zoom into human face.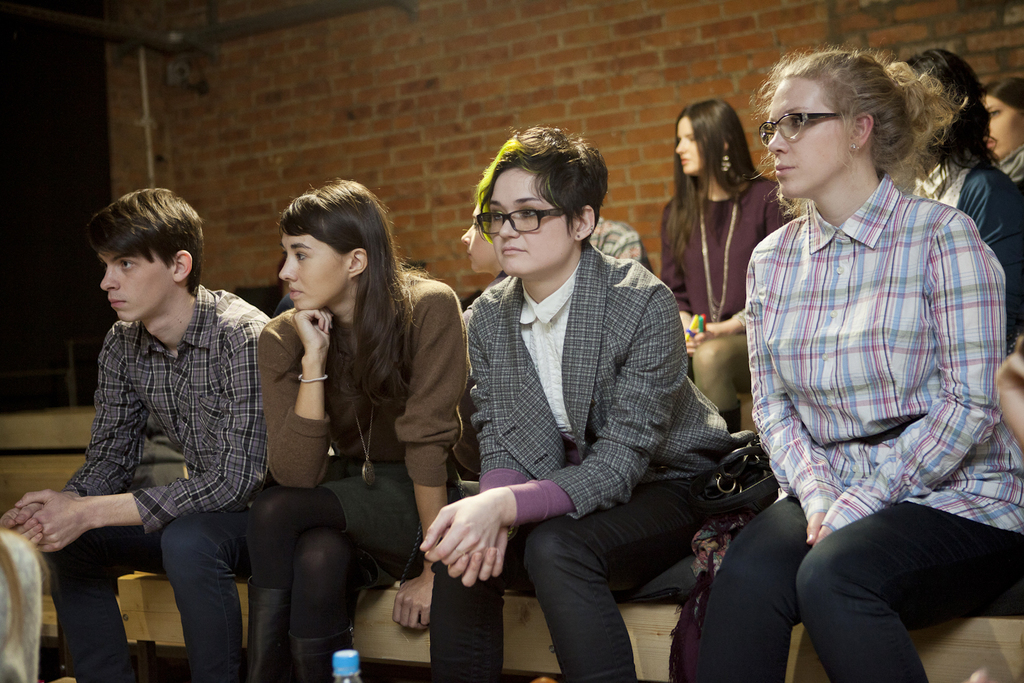
Zoom target: BBox(672, 114, 703, 175).
